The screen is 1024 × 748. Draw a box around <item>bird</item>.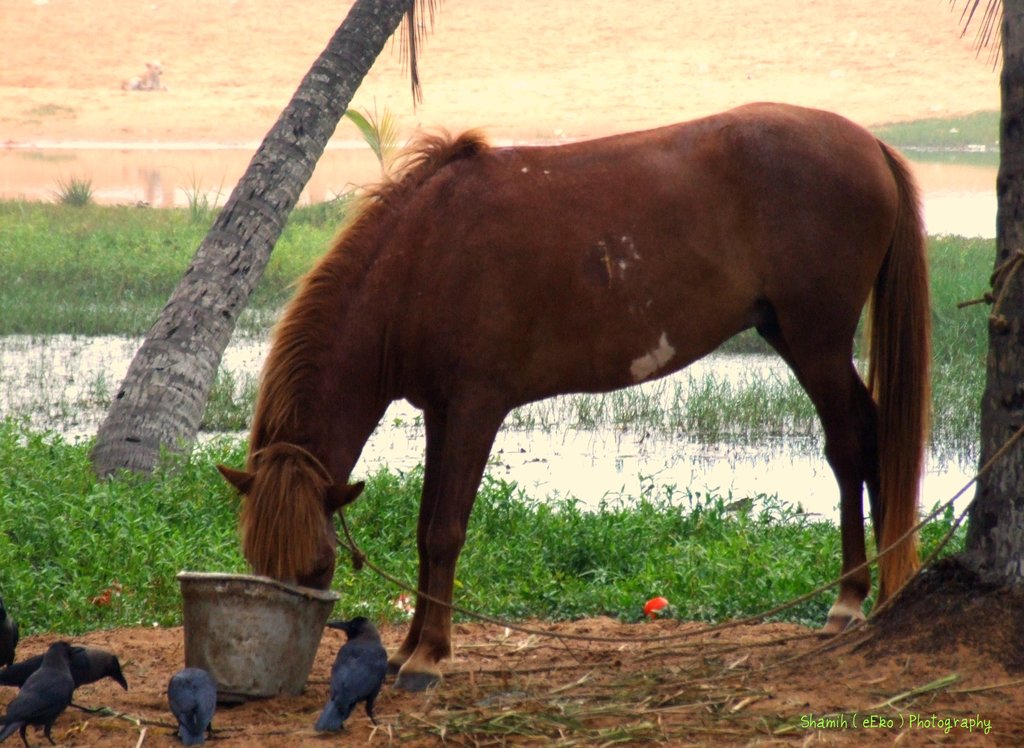
0 595 20 670.
